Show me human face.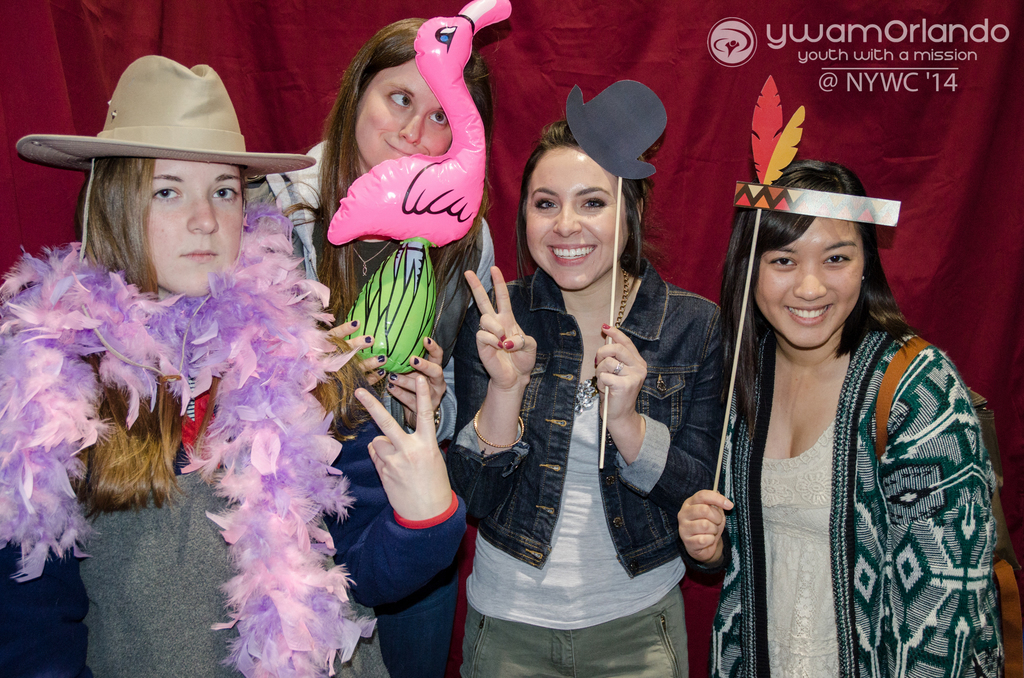
human face is here: l=146, t=157, r=245, b=299.
